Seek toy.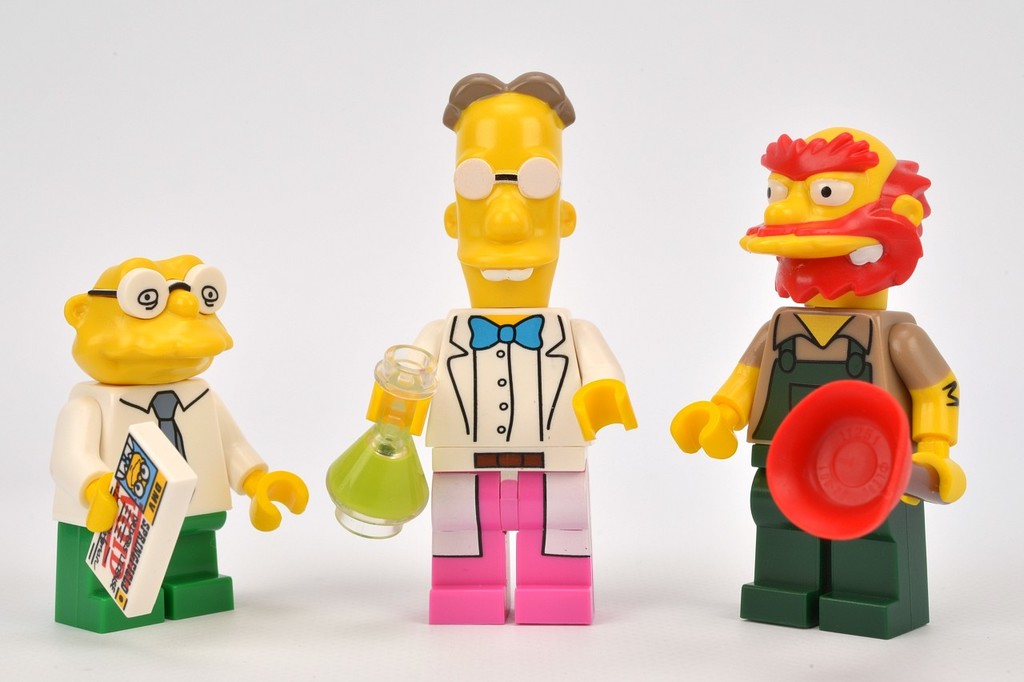
l=320, t=63, r=642, b=634.
